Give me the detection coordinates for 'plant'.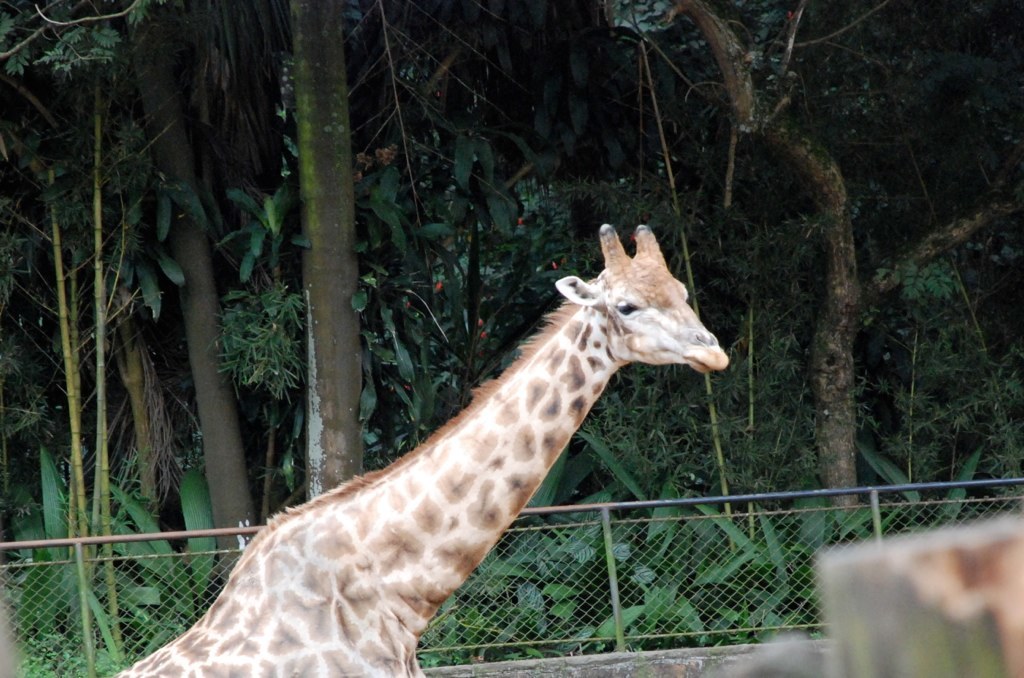
detection(695, 201, 825, 507).
